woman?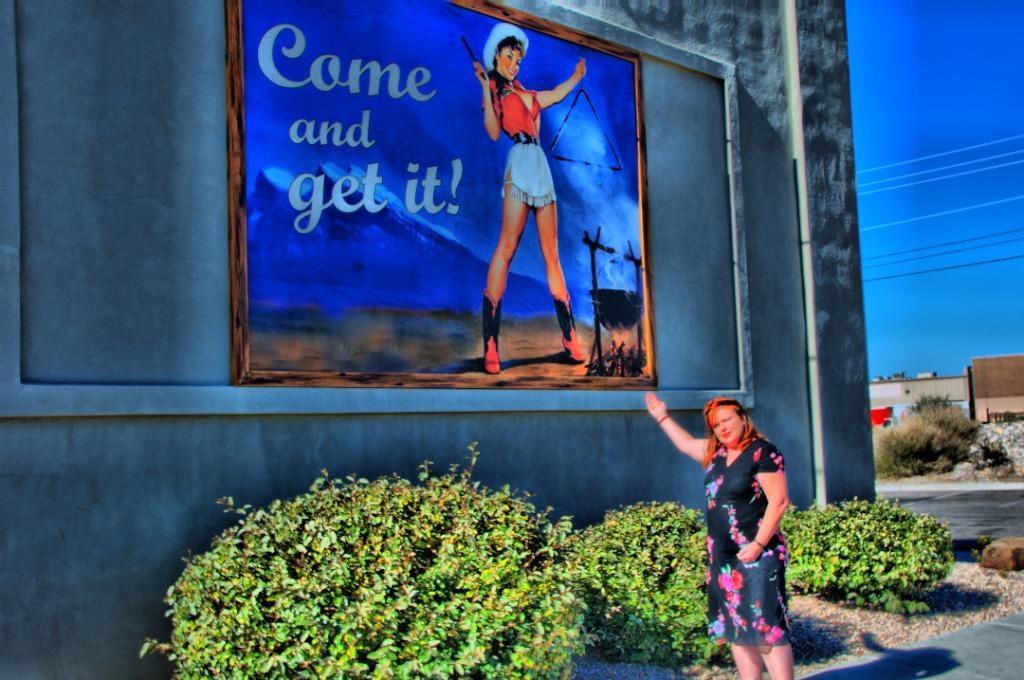
<box>474,34,580,346</box>
